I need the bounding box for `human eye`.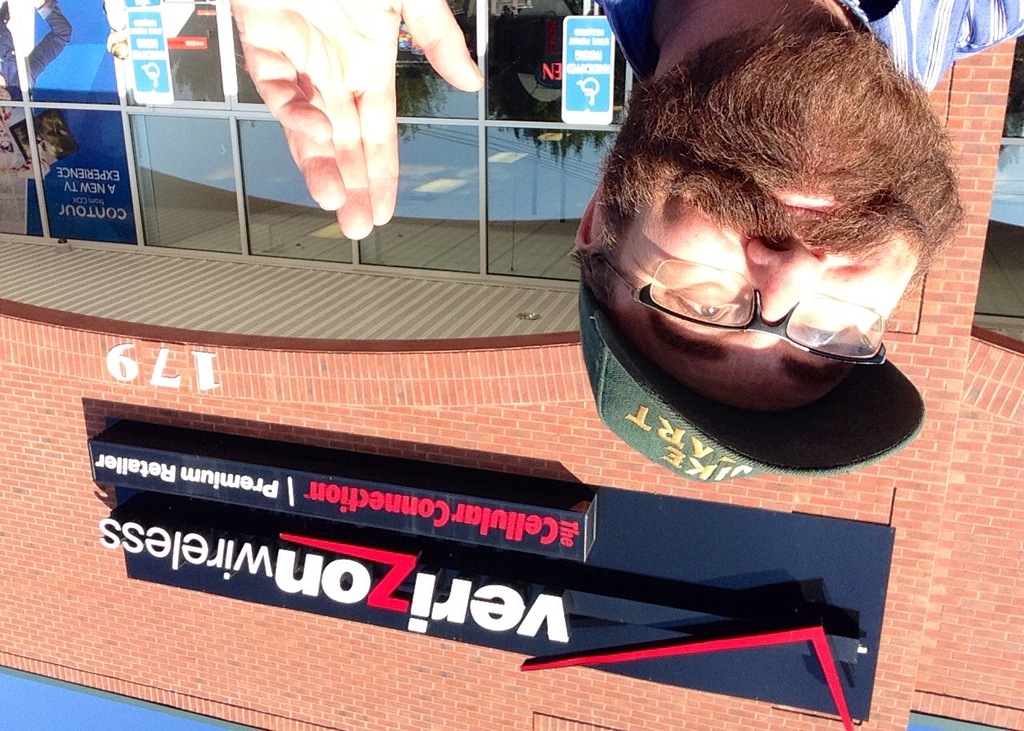
Here it is: l=670, t=290, r=739, b=325.
